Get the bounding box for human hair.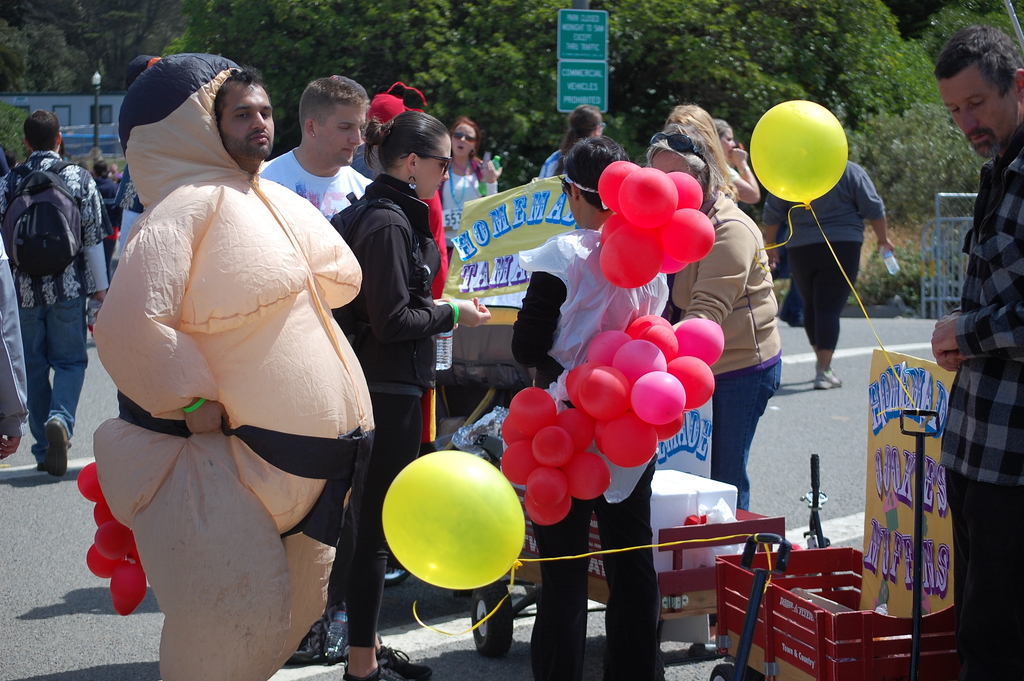
BBox(452, 114, 483, 156).
